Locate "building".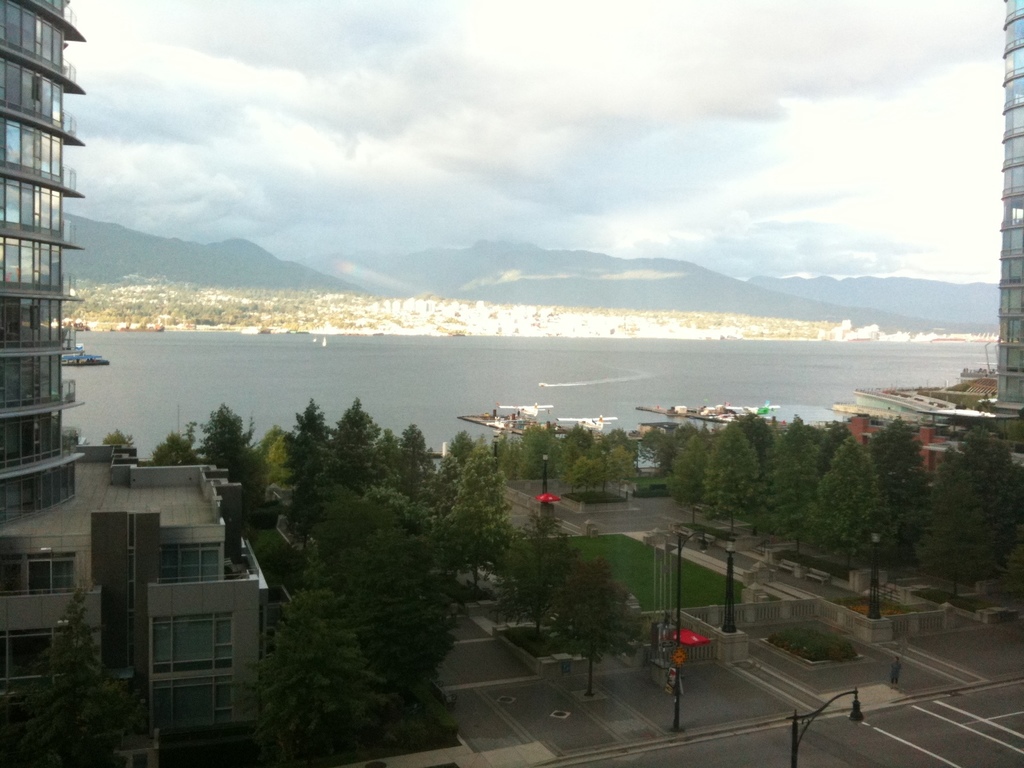
Bounding box: box(0, 0, 273, 767).
